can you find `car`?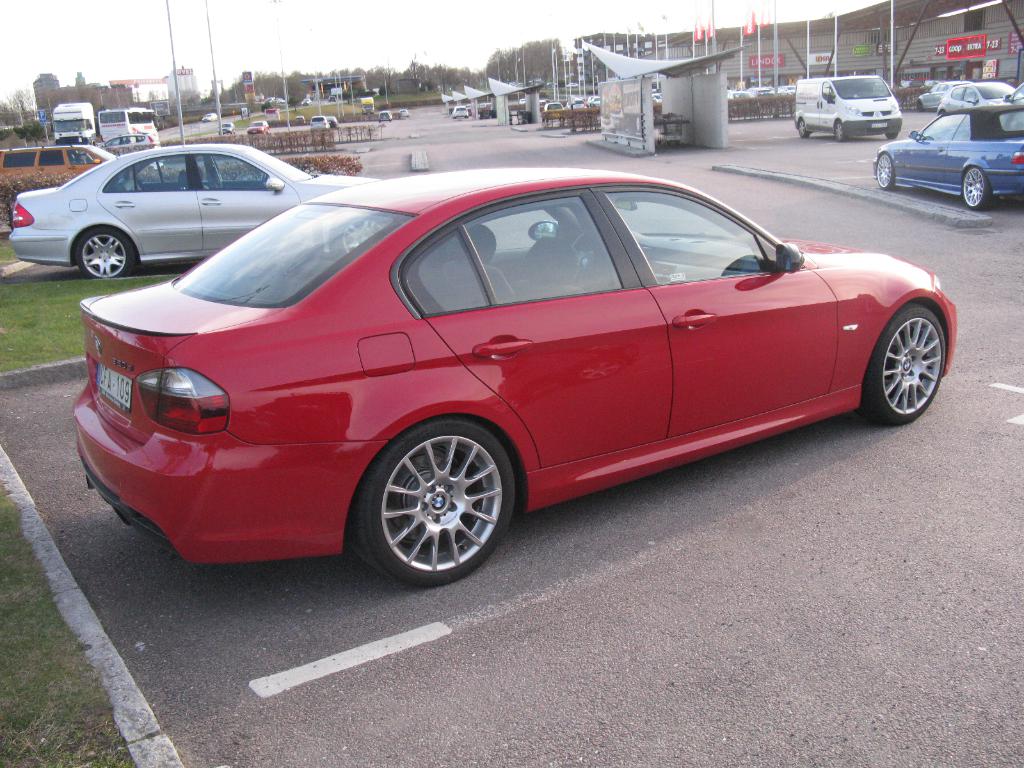
Yes, bounding box: x1=246, y1=119, x2=269, y2=135.
